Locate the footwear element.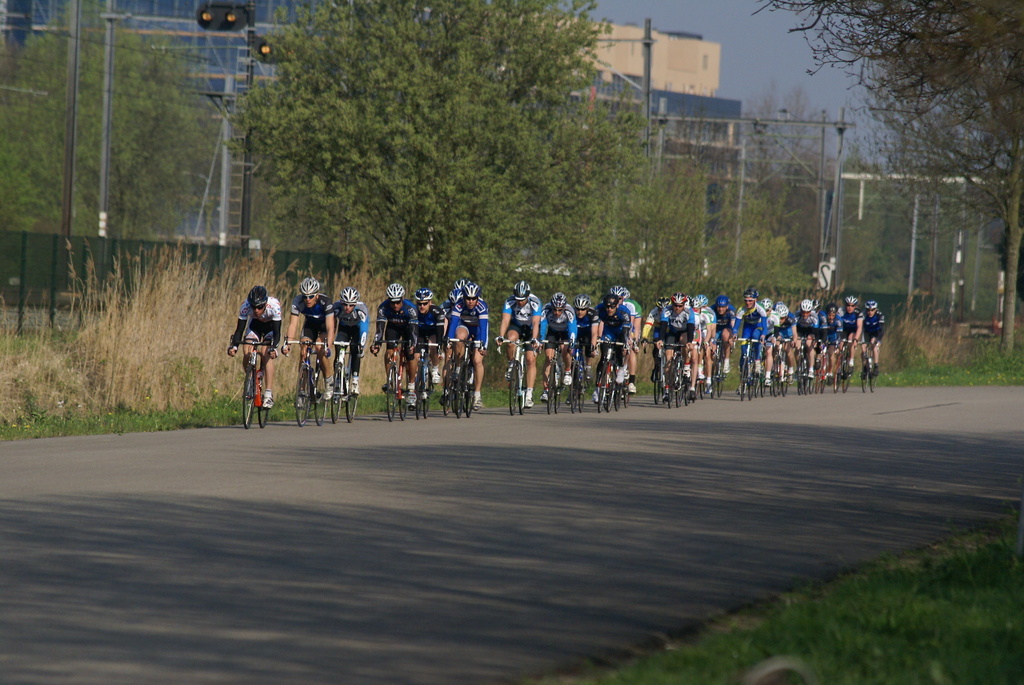
Element bbox: bbox=[615, 364, 624, 382].
